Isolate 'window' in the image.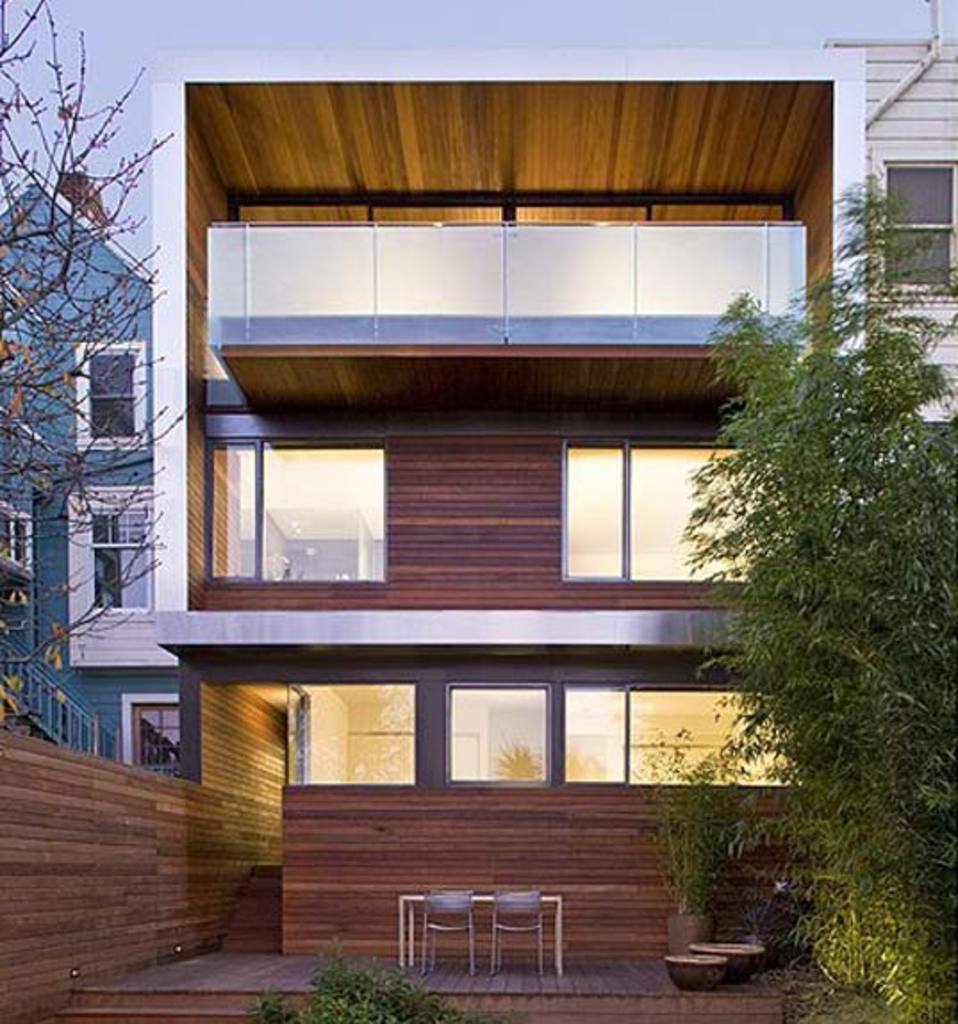
Isolated region: 194/441/403/587.
